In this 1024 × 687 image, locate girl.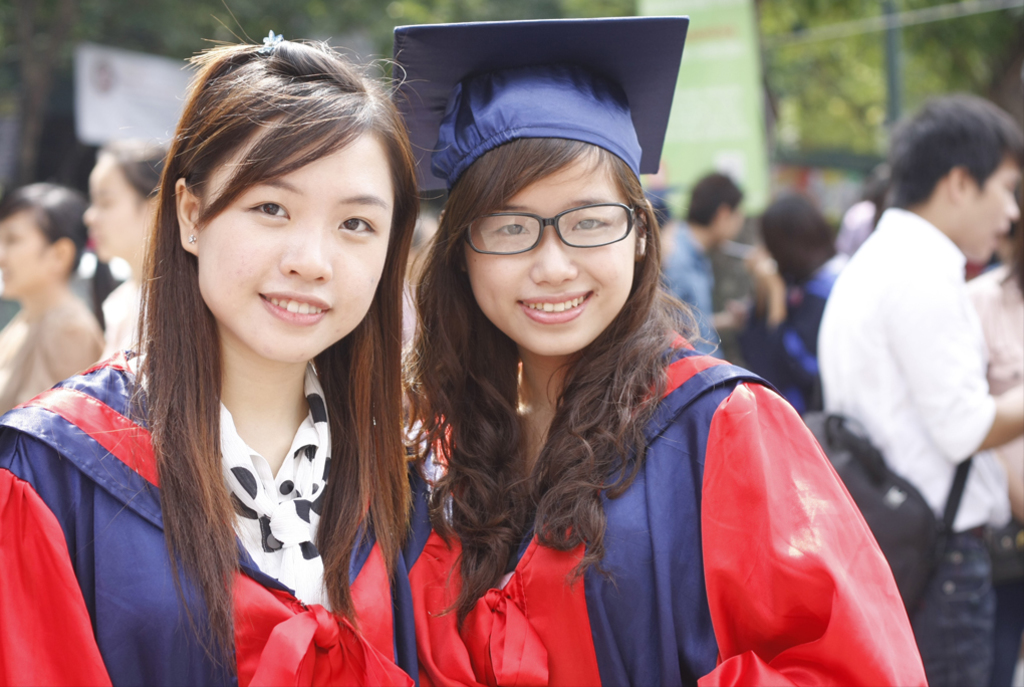
Bounding box: (left=0, top=179, right=107, bottom=414).
